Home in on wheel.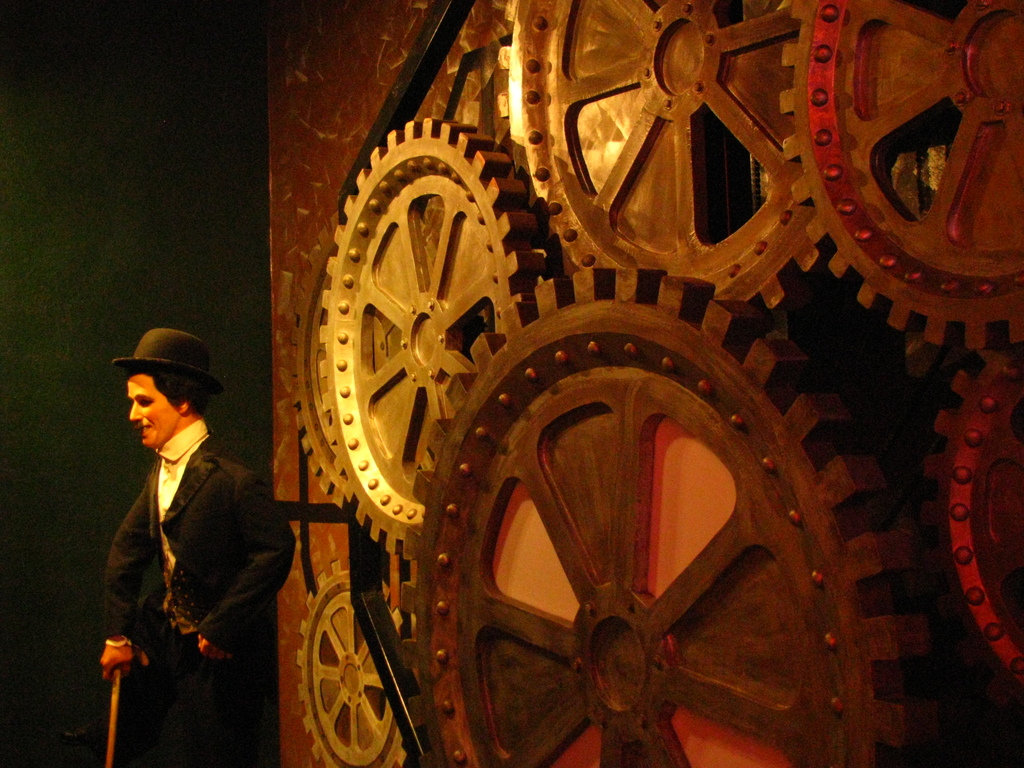
Homed in at (x1=495, y1=0, x2=836, y2=326).
